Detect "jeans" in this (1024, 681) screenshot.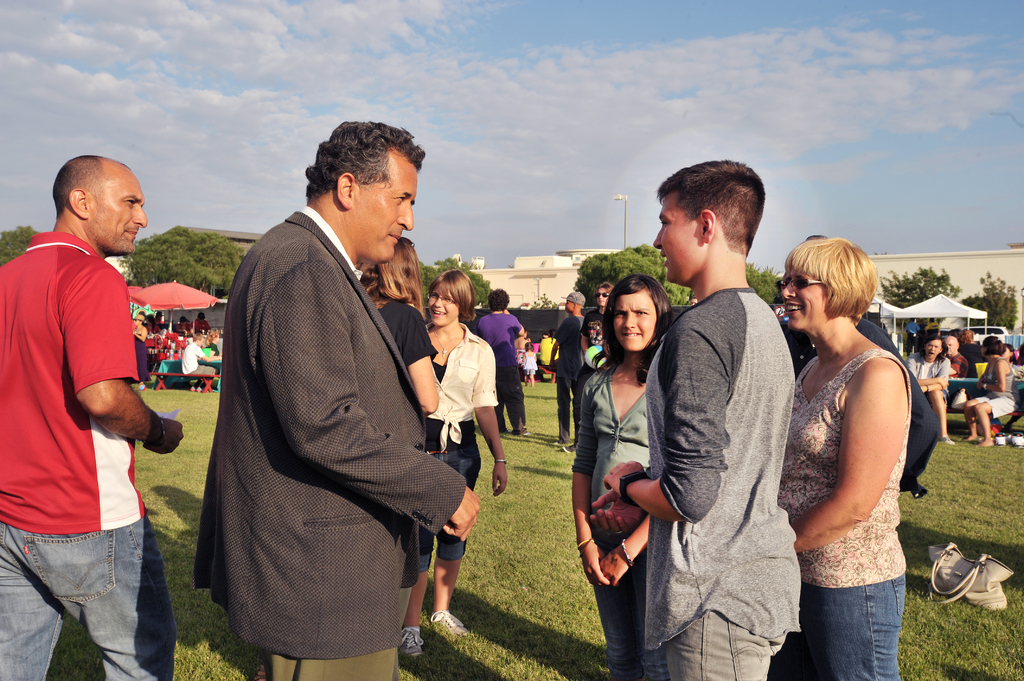
Detection: [left=417, top=456, right=478, bottom=572].
